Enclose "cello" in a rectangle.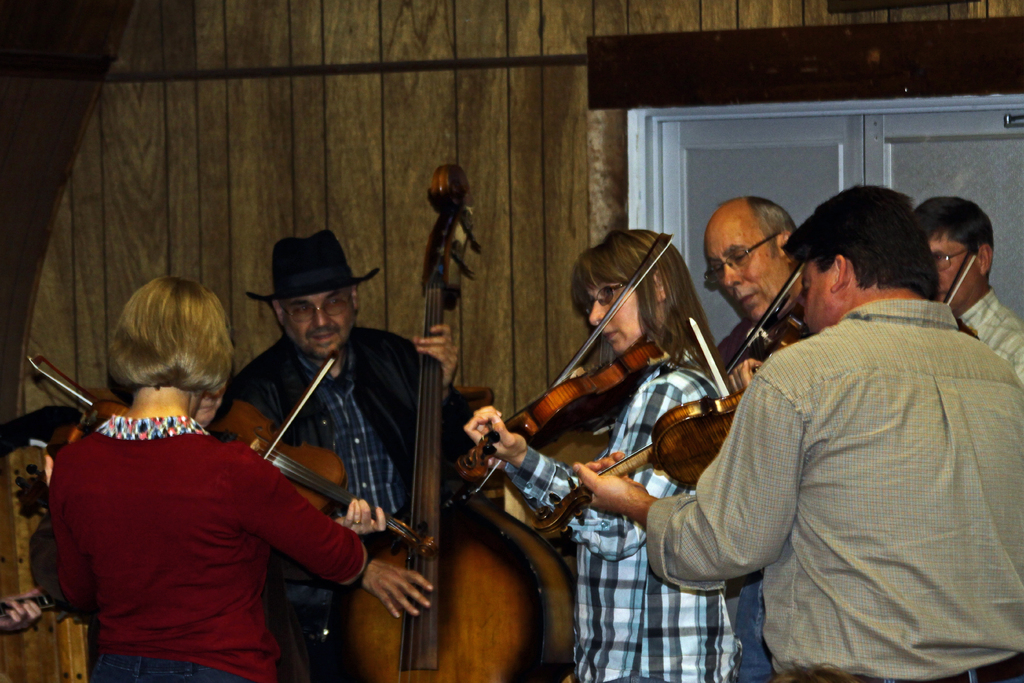
{"x1": 346, "y1": 168, "x2": 577, "y2": 682}.
